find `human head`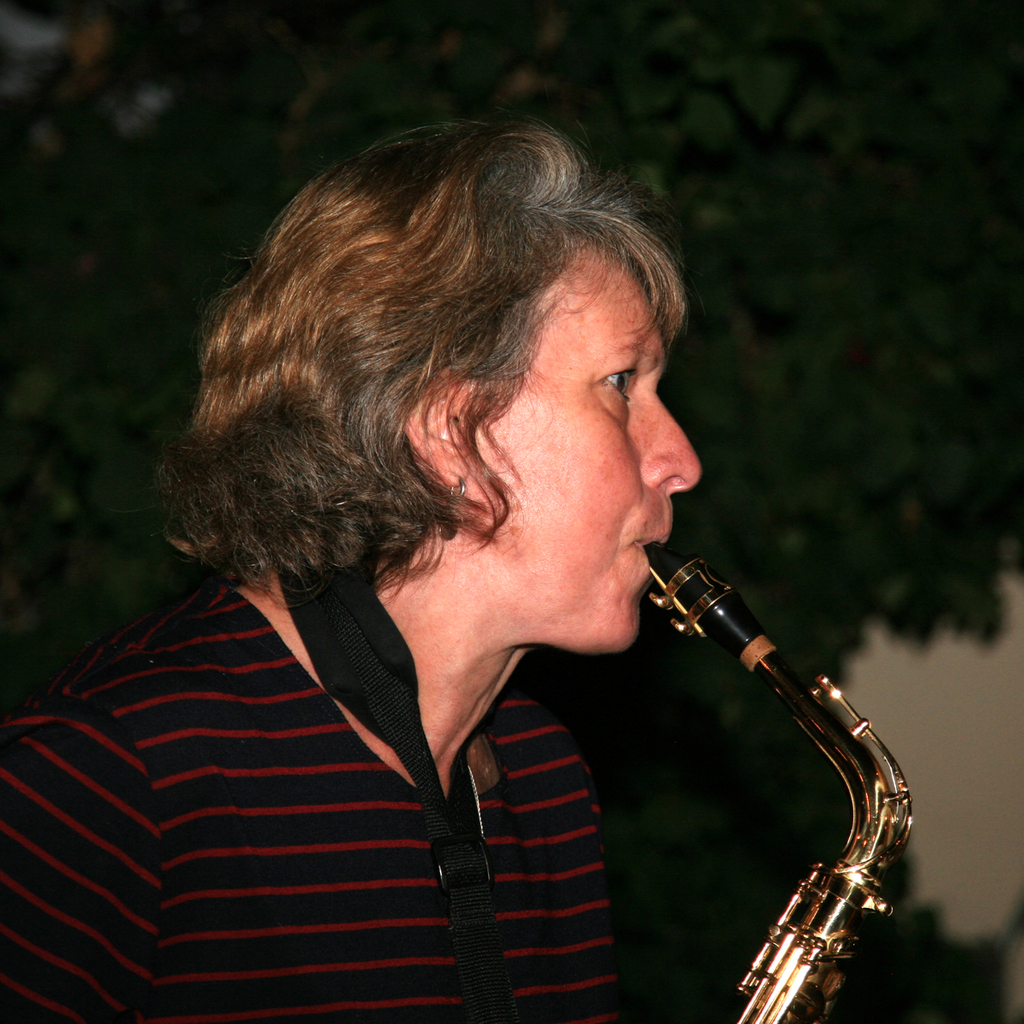
188:139:724:660
